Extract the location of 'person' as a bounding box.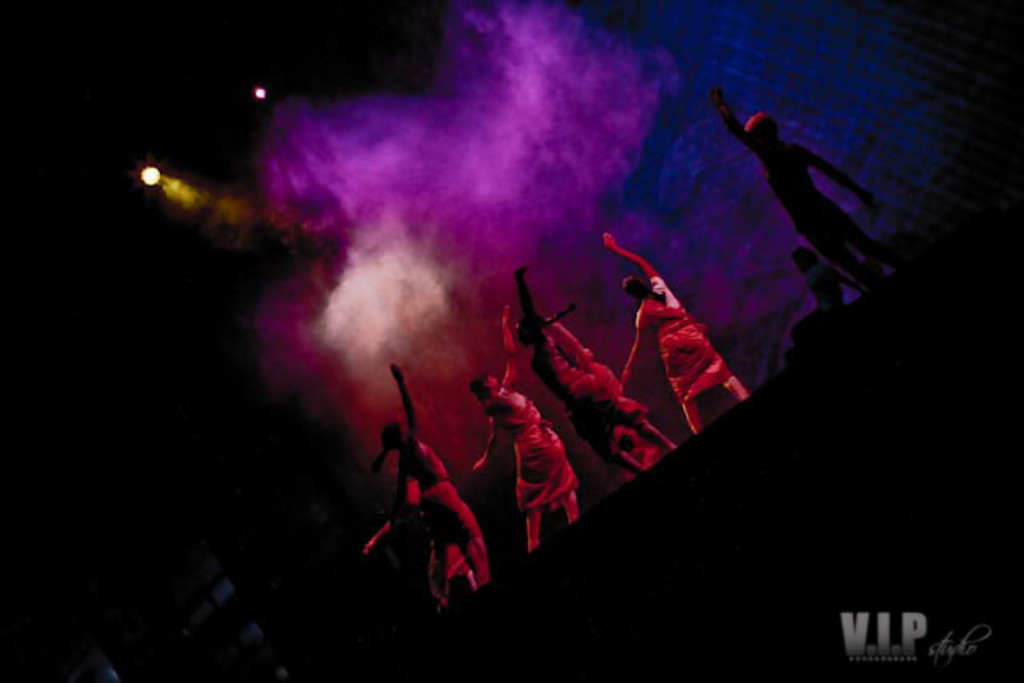
363,360,491,617.
